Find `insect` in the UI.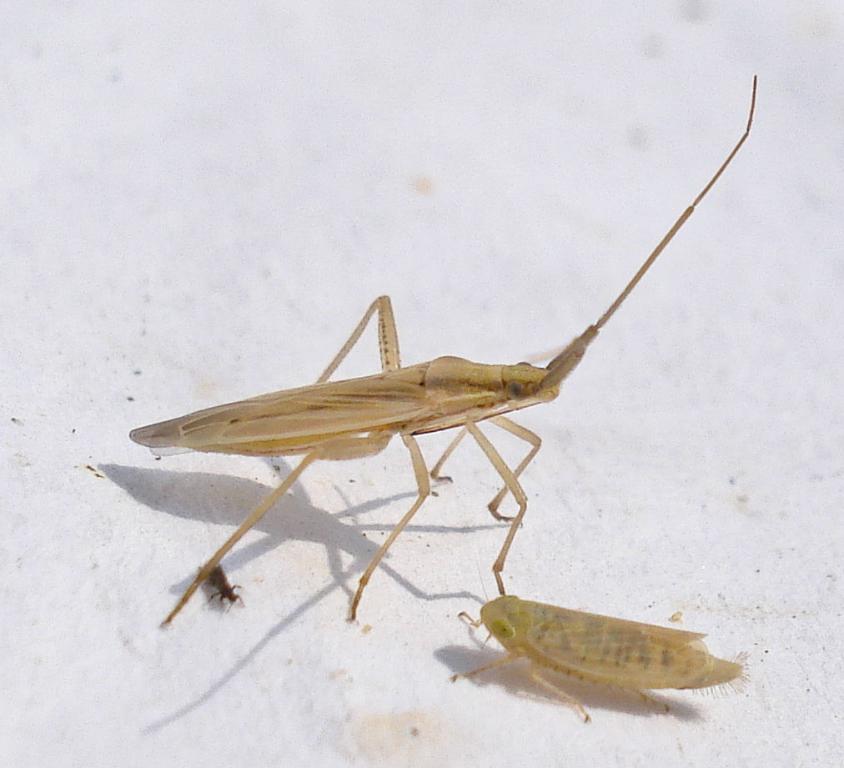
UI element at [left=199, top=560, right=245, bottom=608].
